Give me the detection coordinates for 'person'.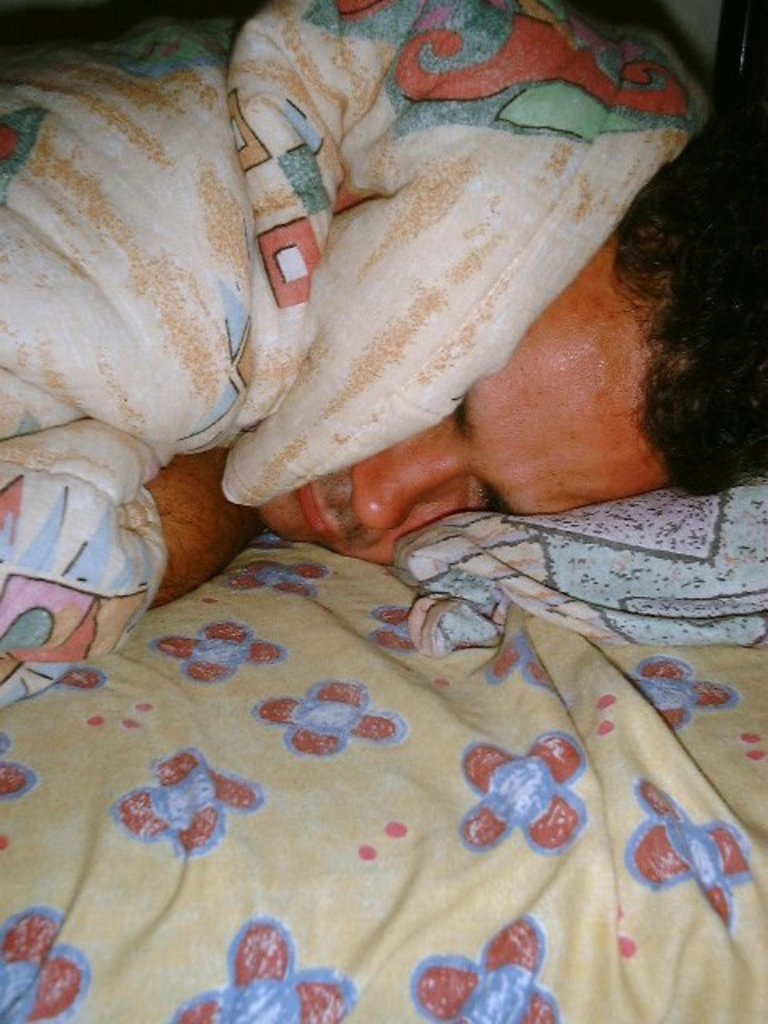
146, 147, 766, 606.
